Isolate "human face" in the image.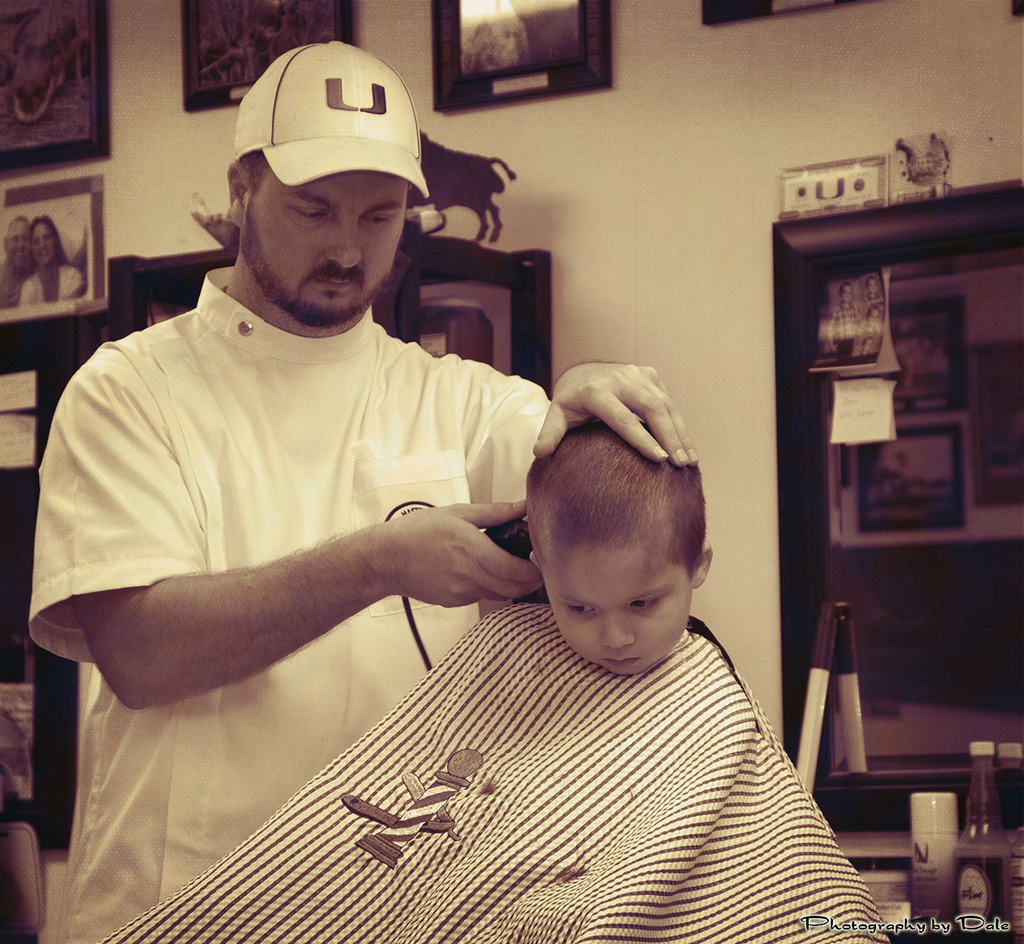
Isolated region: crop(28, 211, 56, 264).
